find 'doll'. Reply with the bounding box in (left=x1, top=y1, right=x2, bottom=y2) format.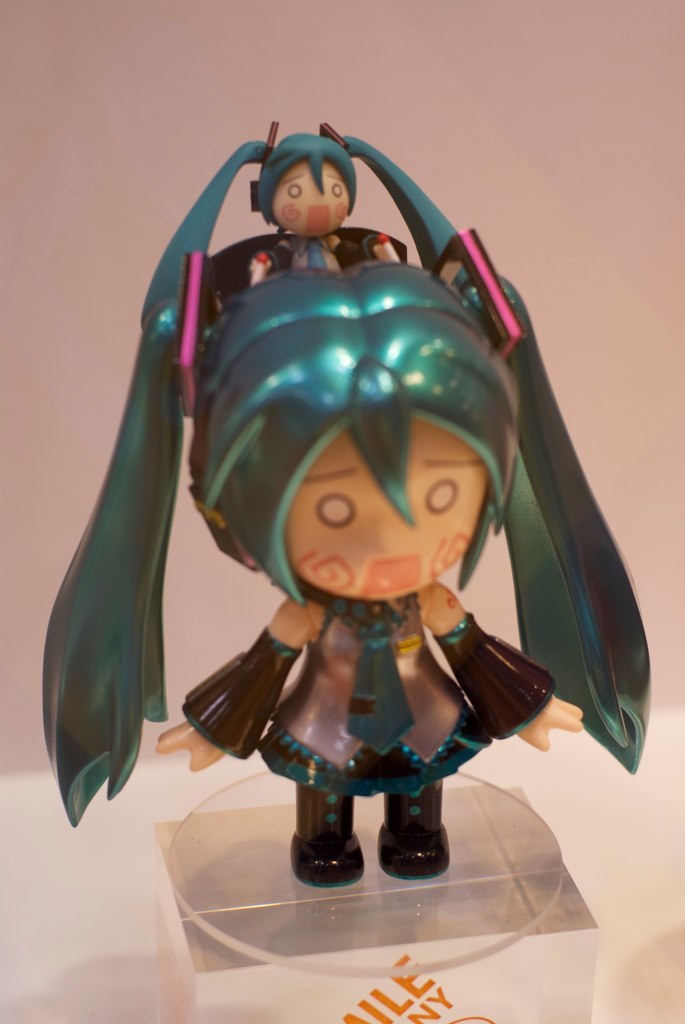
(left=22, top=121, right=648, bottom=888).
